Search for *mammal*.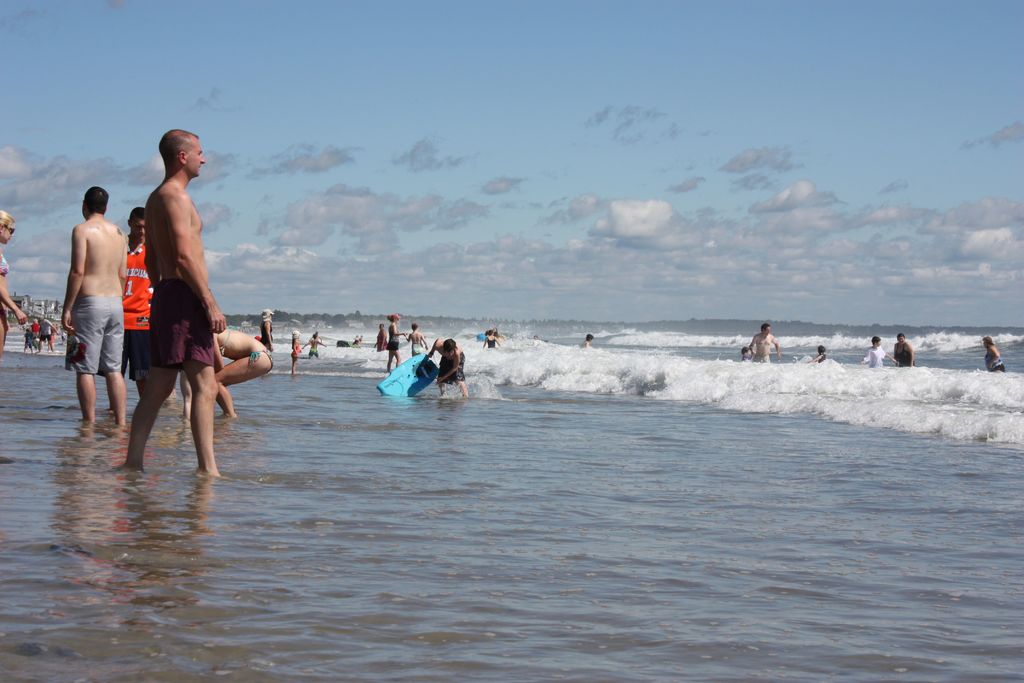
Found at <region>303, 333, 326, 359</region>.
